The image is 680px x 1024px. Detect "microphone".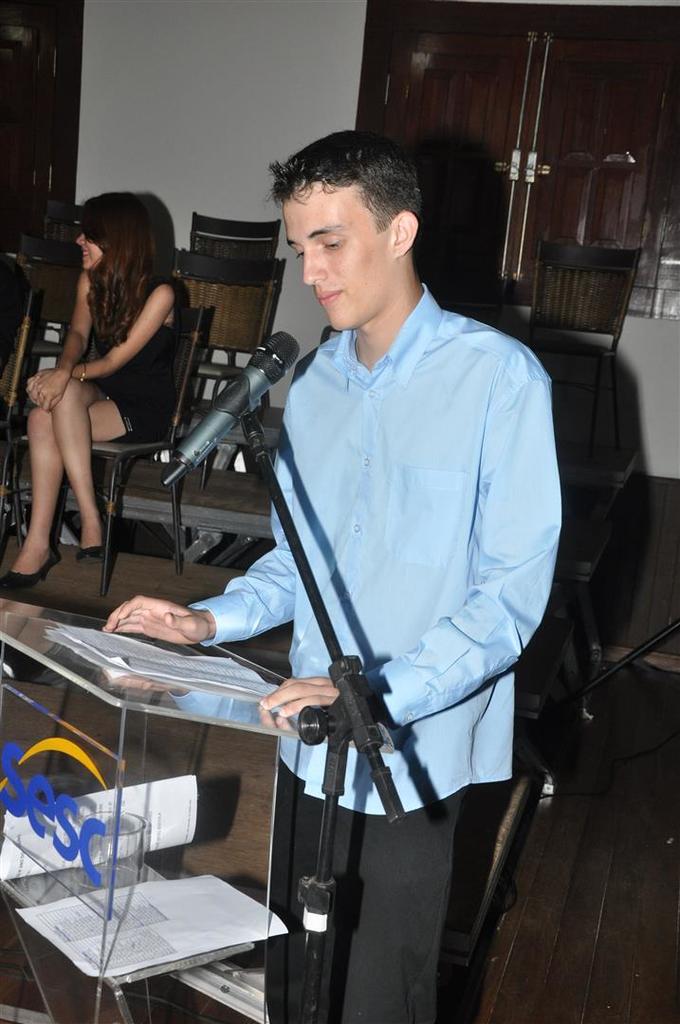
Detection: <region>135, 313, 297, 485</region>.
